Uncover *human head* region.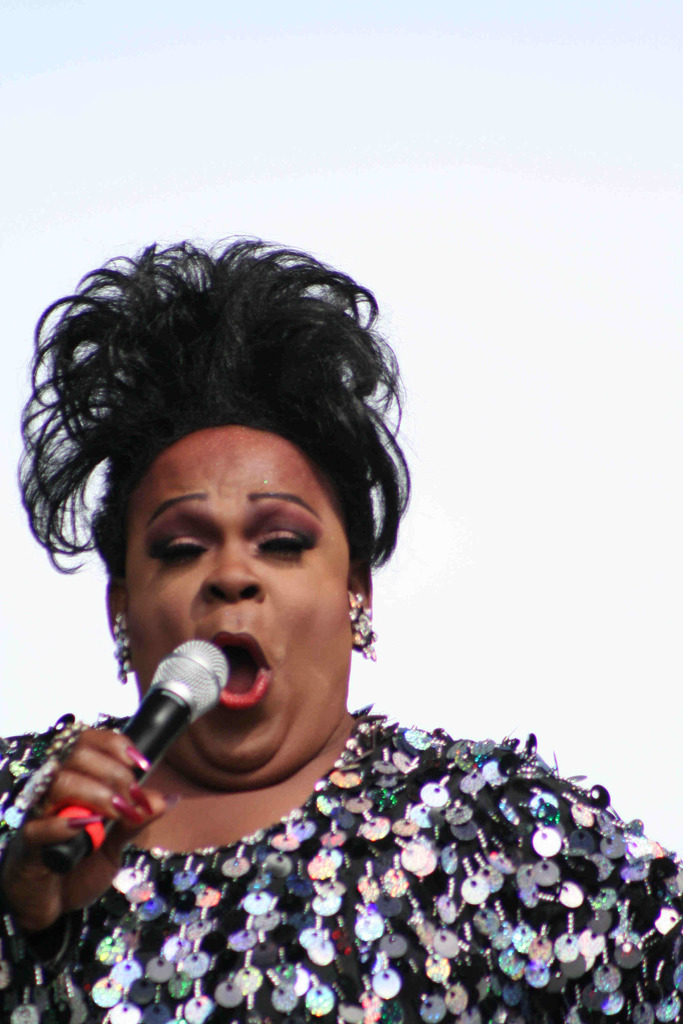
Uncovered: 101, 239, 373, 771.
